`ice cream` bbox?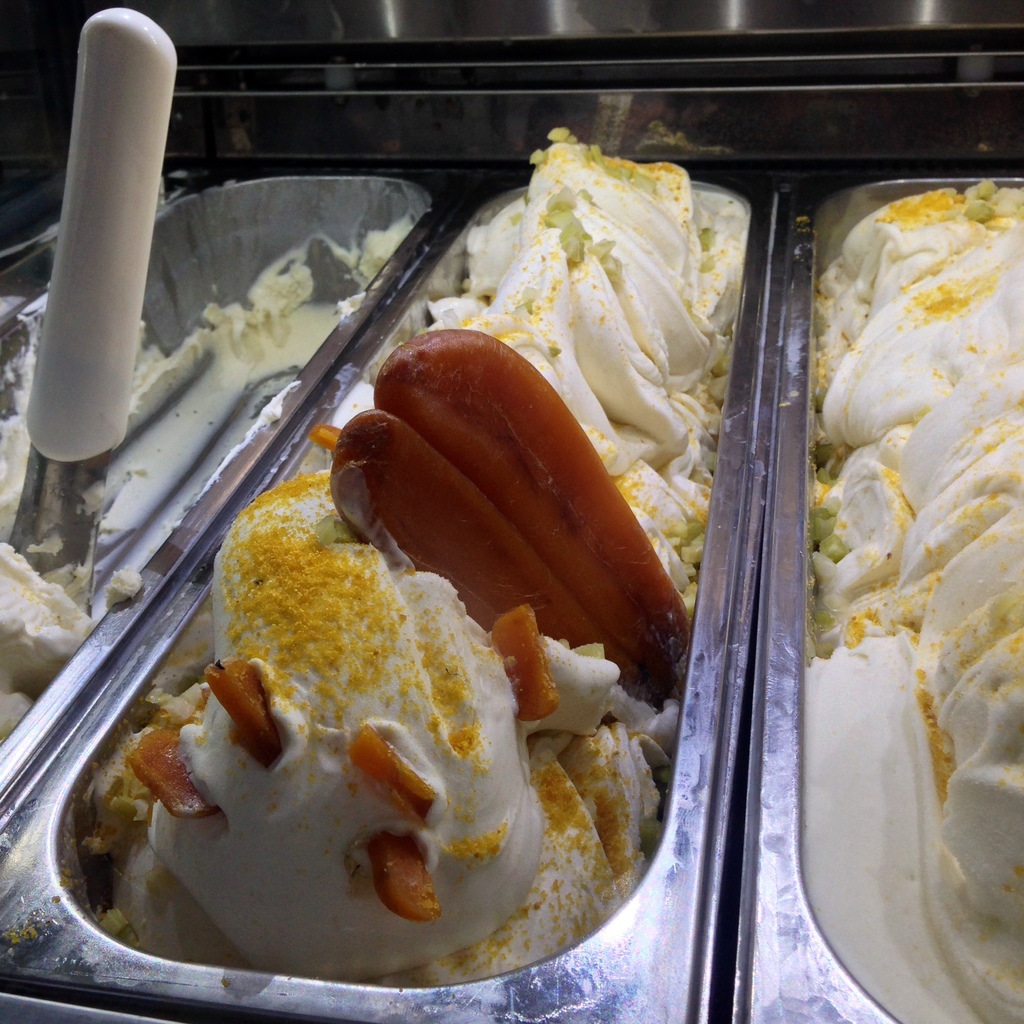
bbox=[79, 120, 751, 984]
